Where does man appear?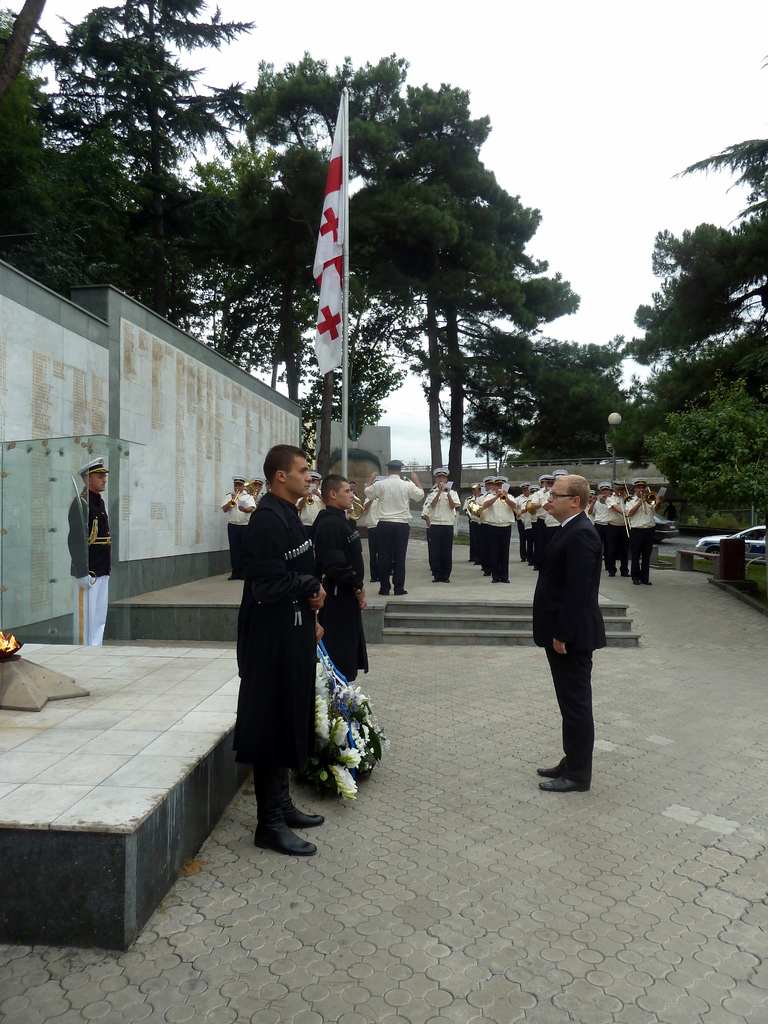
Appears at <region>230, 444, 326, 860</region>.
